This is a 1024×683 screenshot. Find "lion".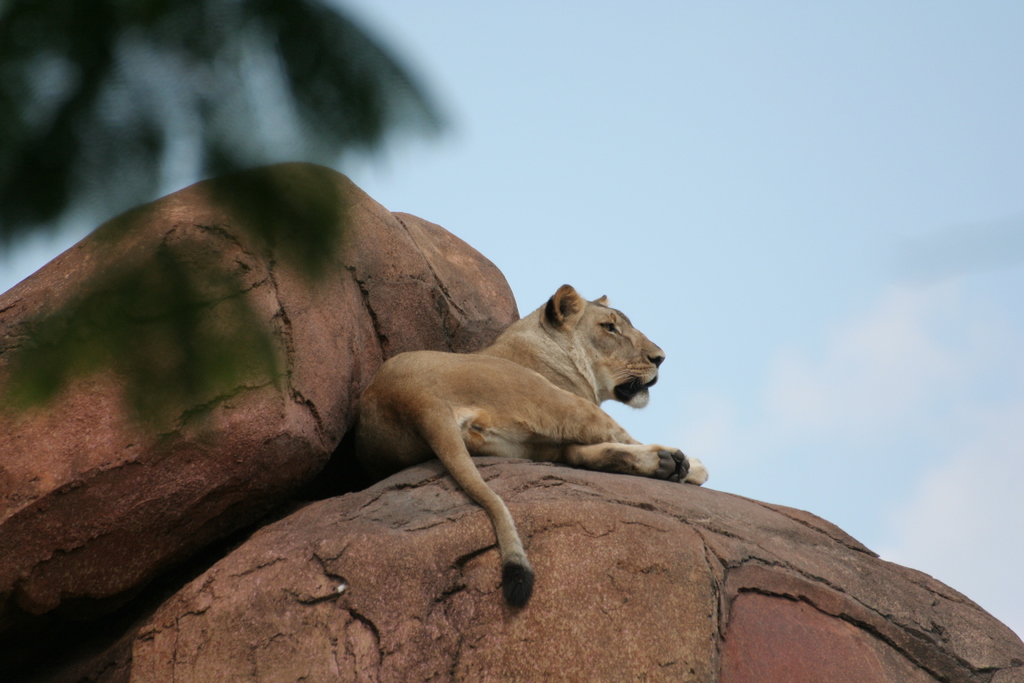
Bounding box: locate(358, 287, 708, 611).
